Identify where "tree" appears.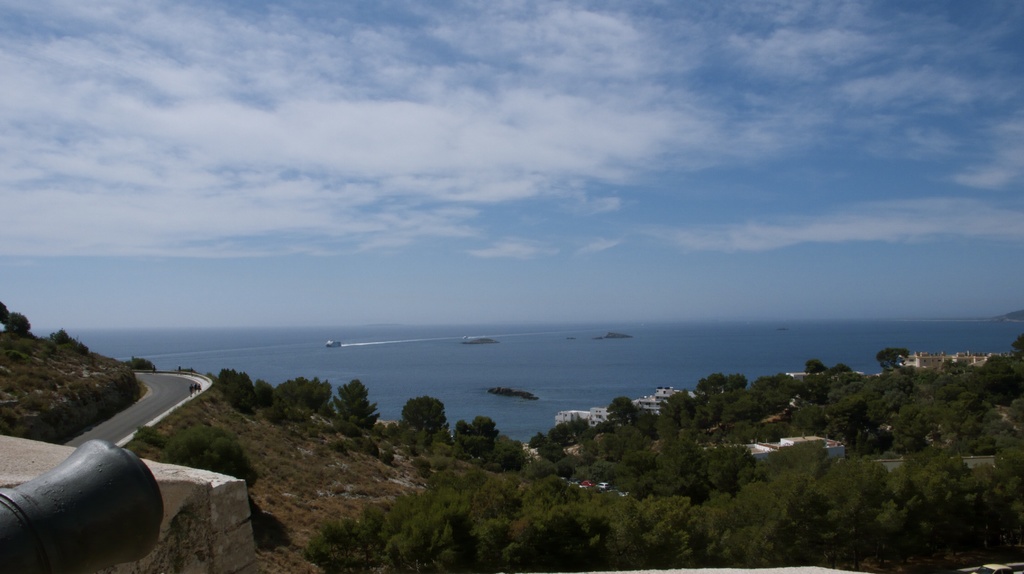
Appears at select_region(527, 429, 548, 450).
